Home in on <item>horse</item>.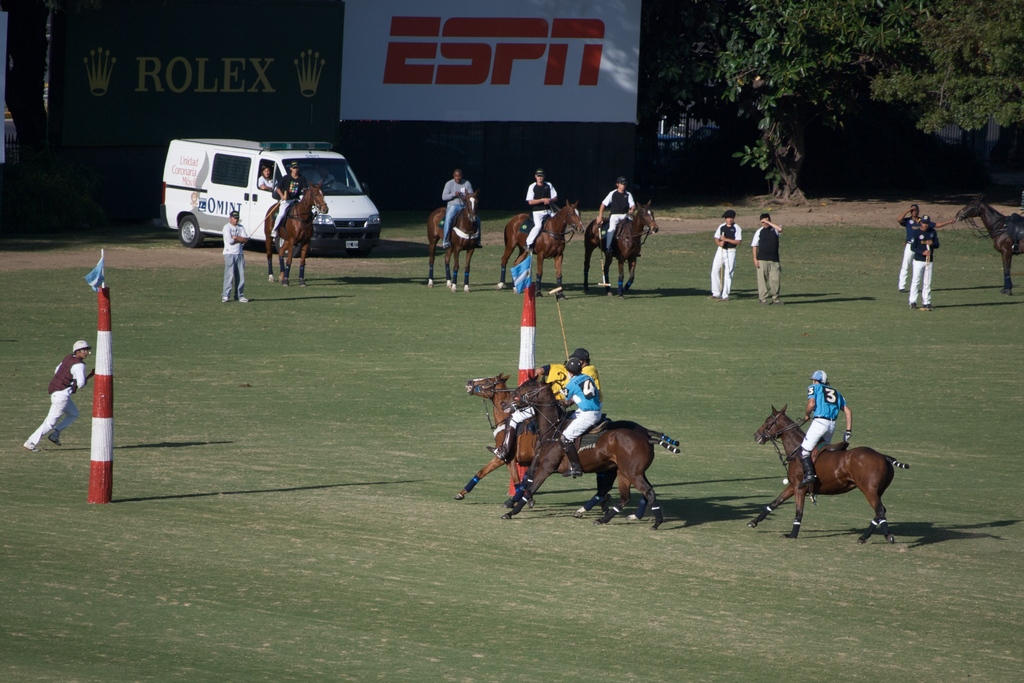
Homed in at locate(749, 402, 912, 550).
